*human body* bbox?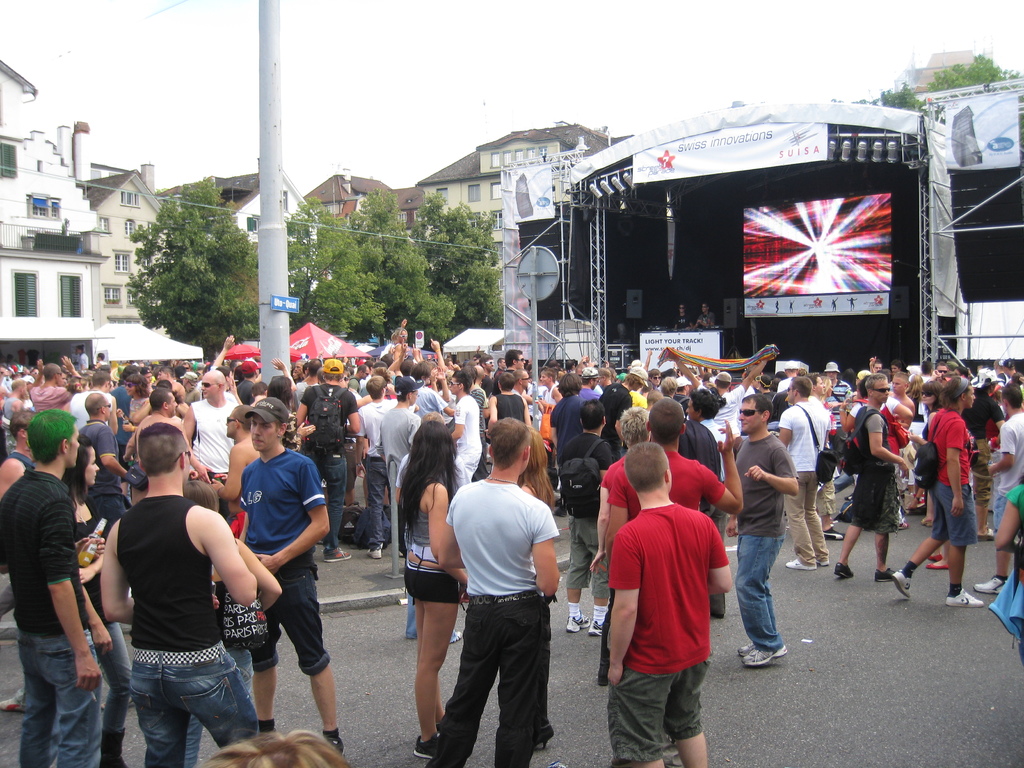
<region>102, 486, 256, 767</region>
